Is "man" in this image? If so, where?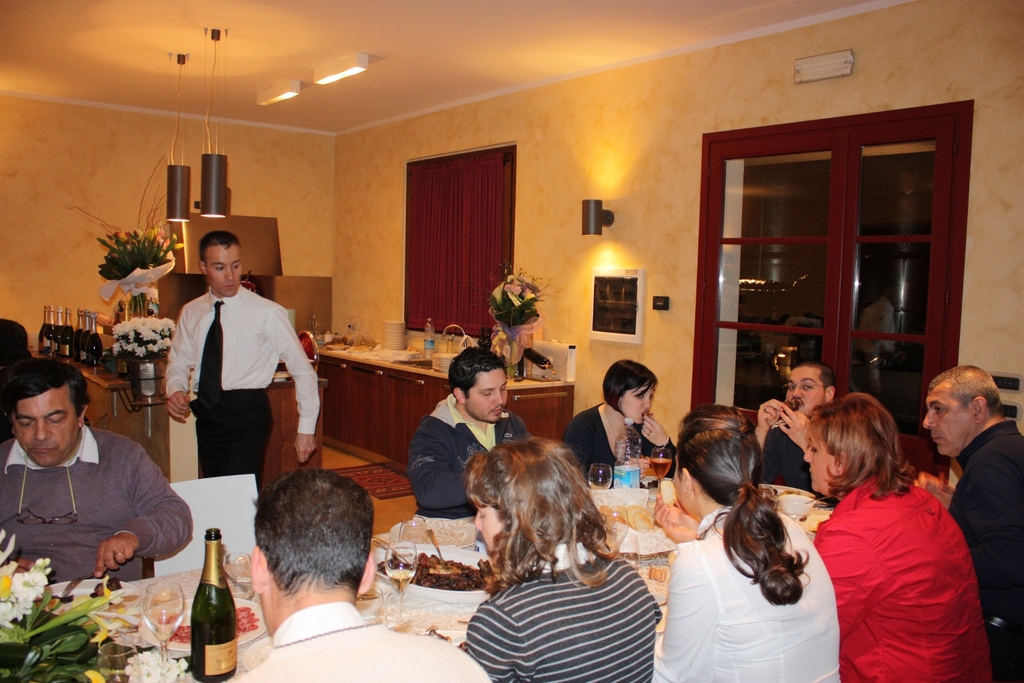
Yes, at x1=231 y1=460 x2=496 y2=682.
